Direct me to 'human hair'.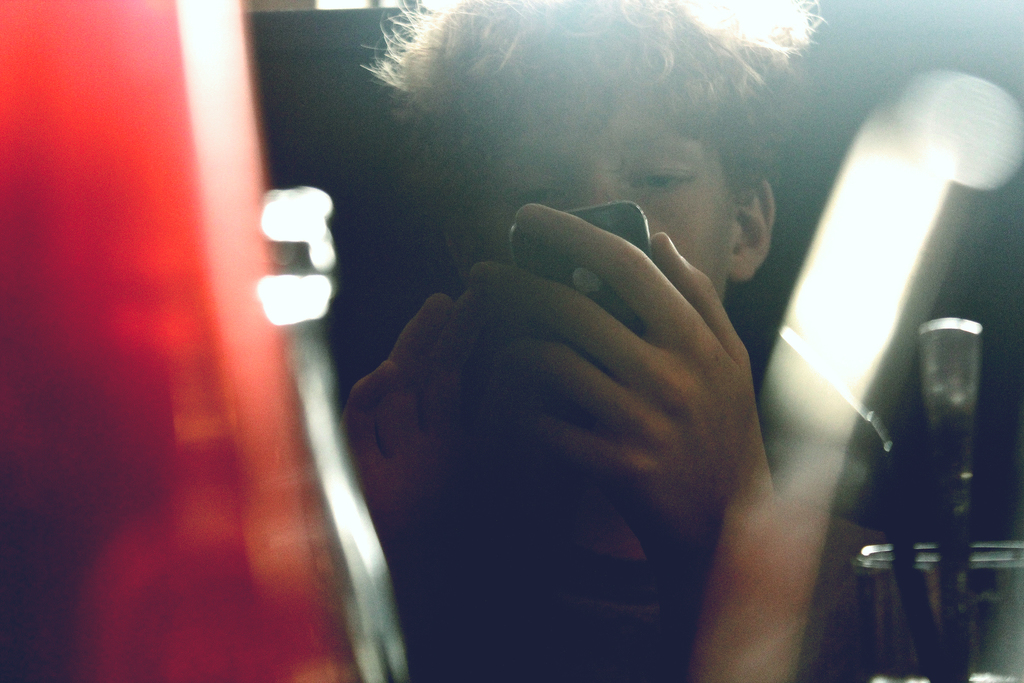
Direction: (left=380, top=27, right=826, bottom=227).
